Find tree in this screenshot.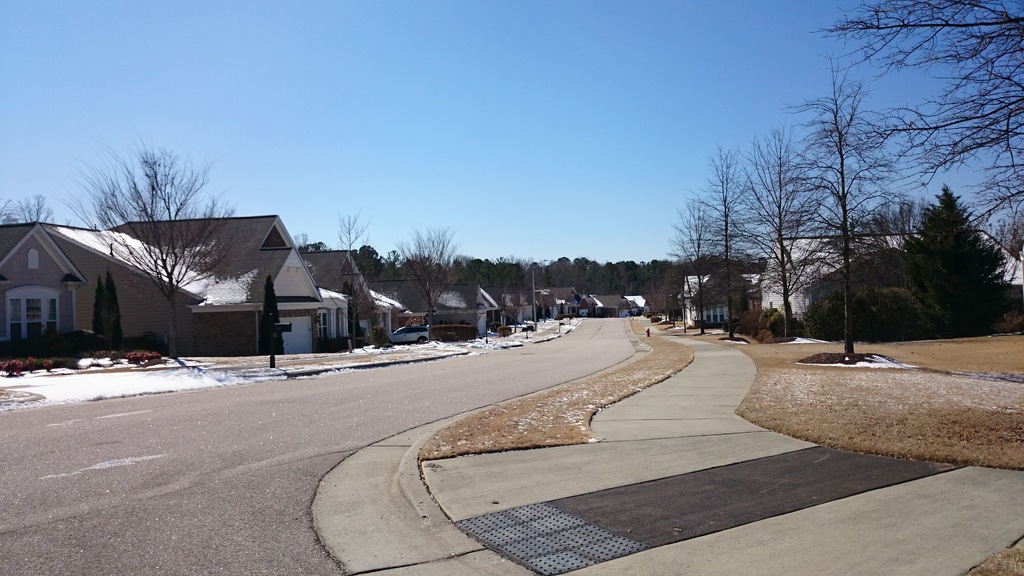
The bounding box for tree is 264 280 294 353.
